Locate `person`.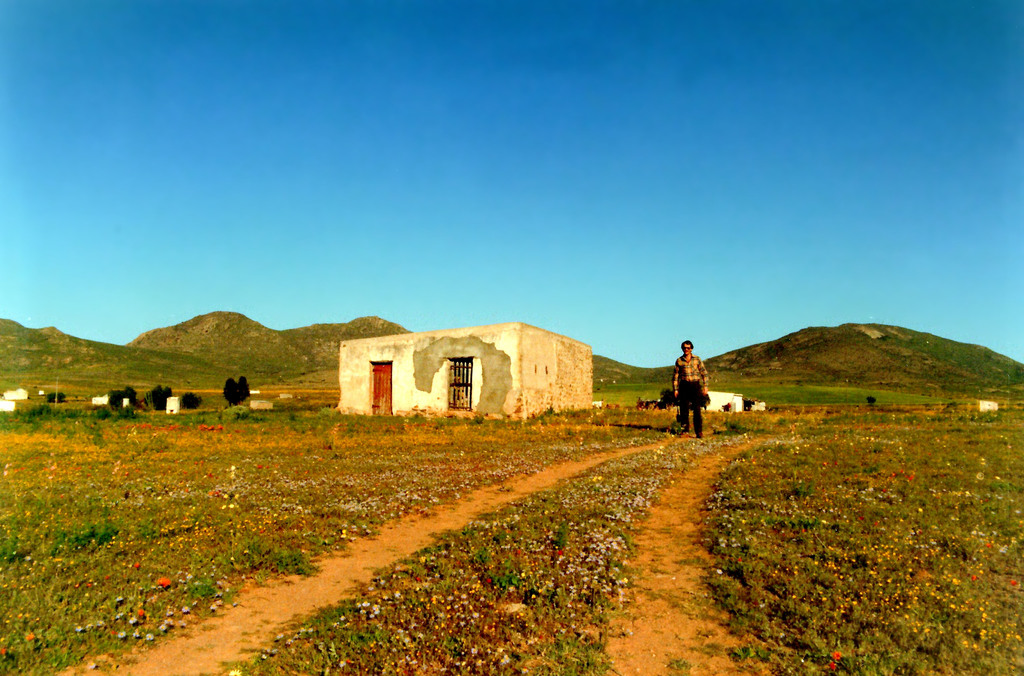
Bounding box: (x1=667, y1=337, x2=707, y2=440).
